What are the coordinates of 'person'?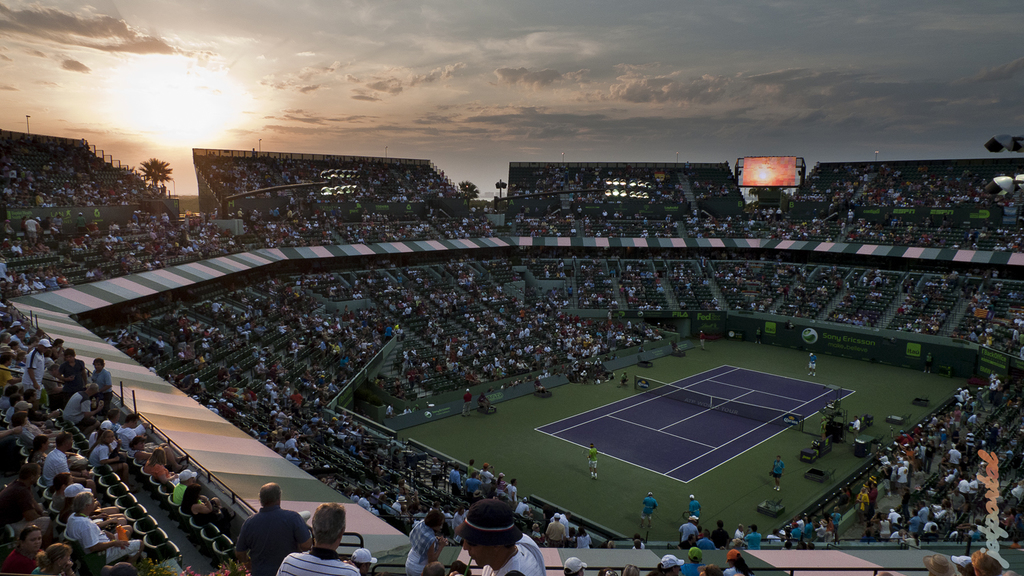
detection(459, 386, 475, 418).
